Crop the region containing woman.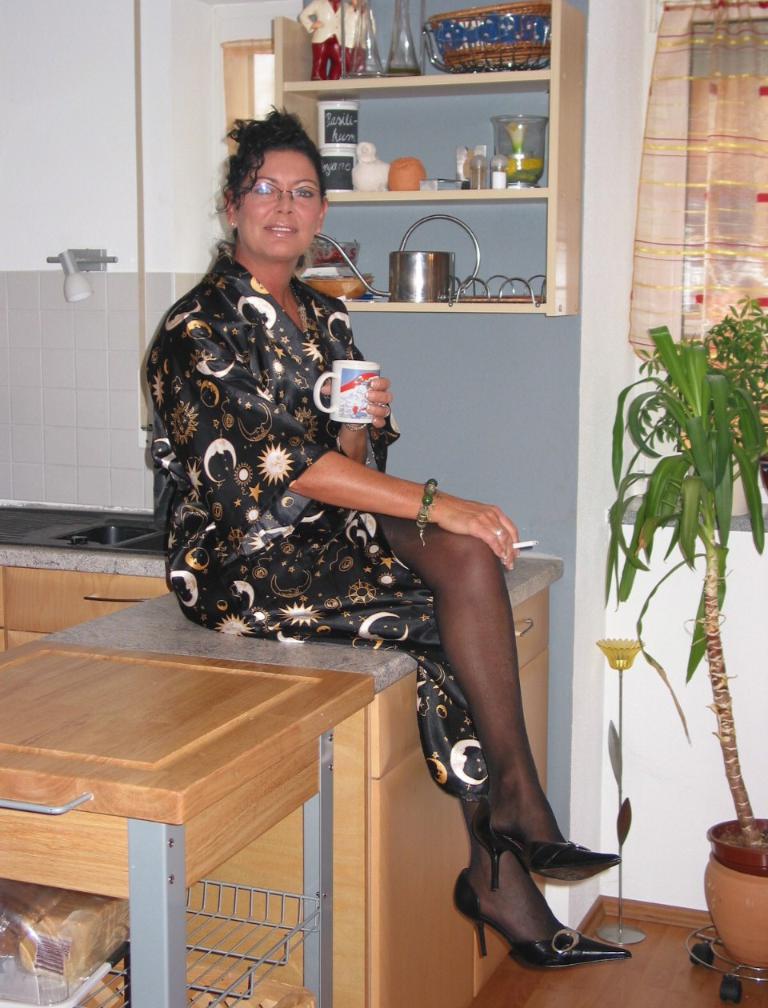
Crop region: x1=140, y1=108, x2=631, y2=975.
